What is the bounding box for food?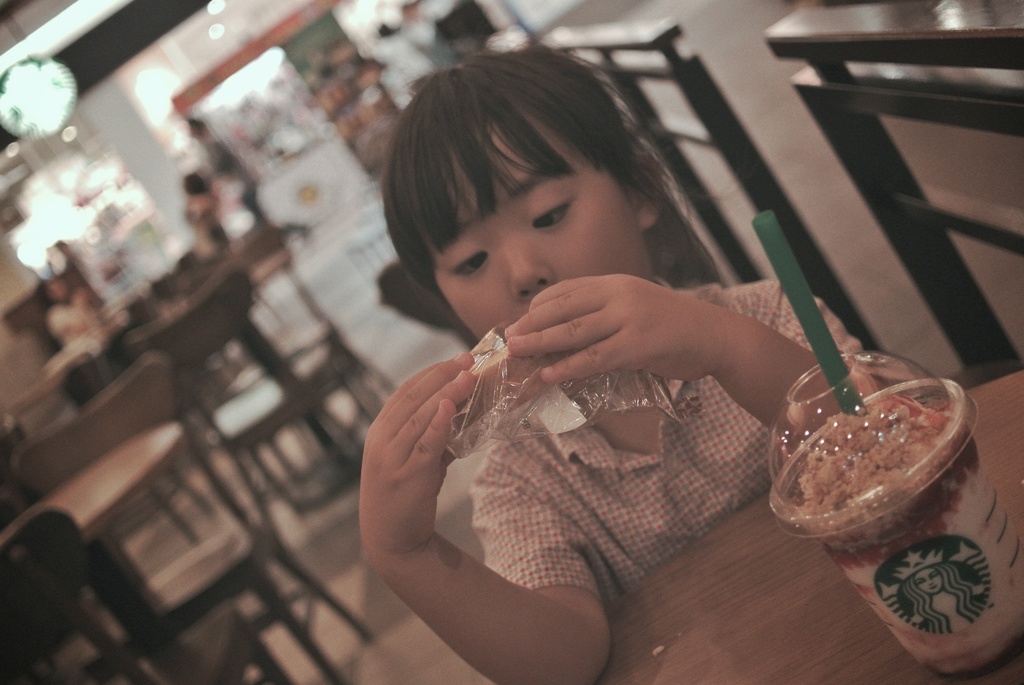
box(436, 331, 585, 438).
